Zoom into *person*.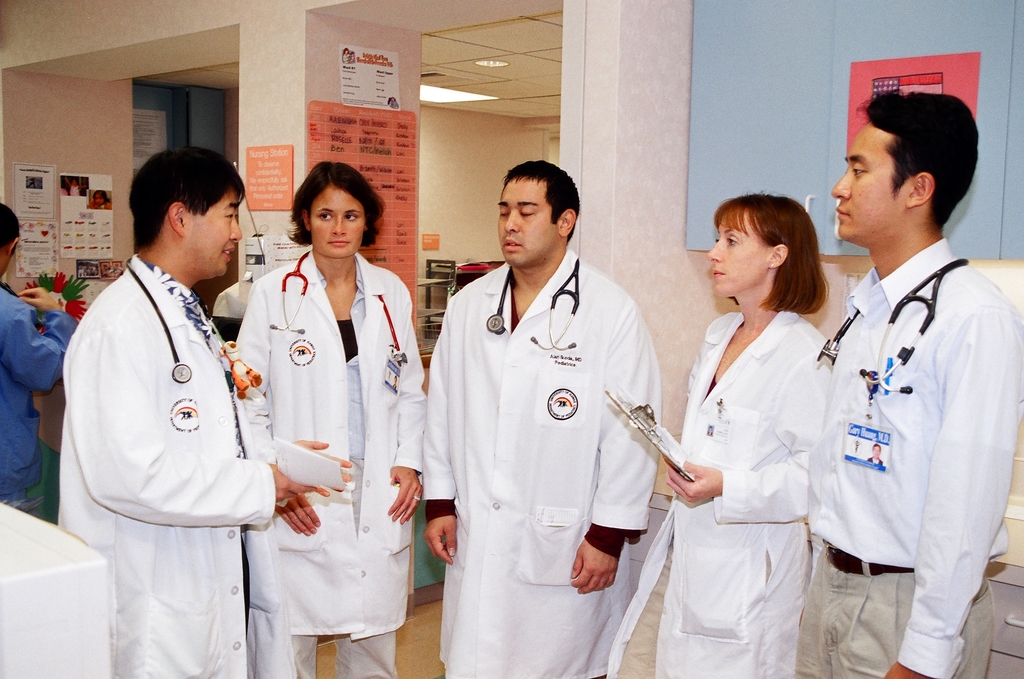
Zoom target: (54, 145, 350, 678).
